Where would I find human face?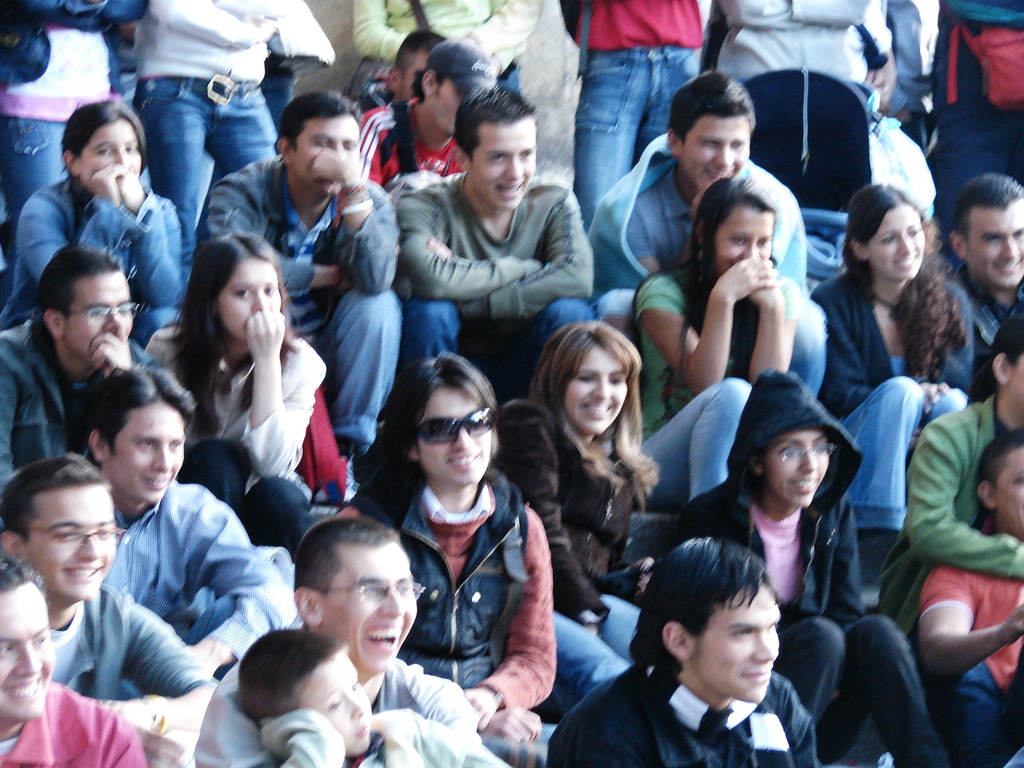
At region(714, 204, 774, 277).
